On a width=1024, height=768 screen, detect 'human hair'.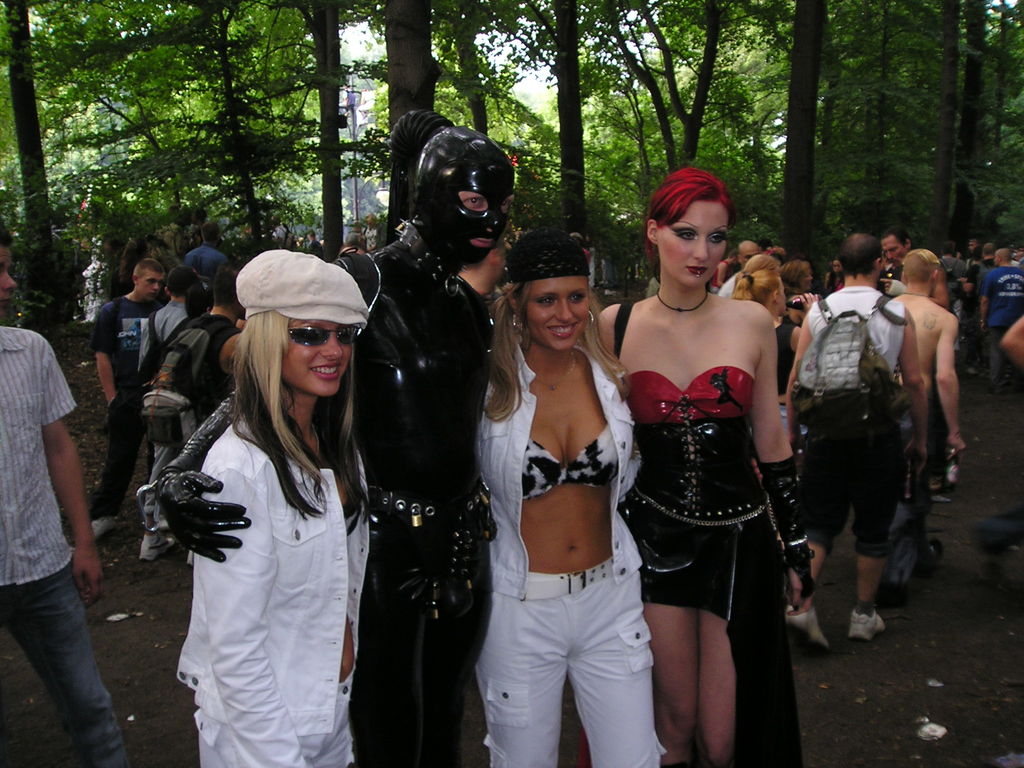
(983,241,996,256).
